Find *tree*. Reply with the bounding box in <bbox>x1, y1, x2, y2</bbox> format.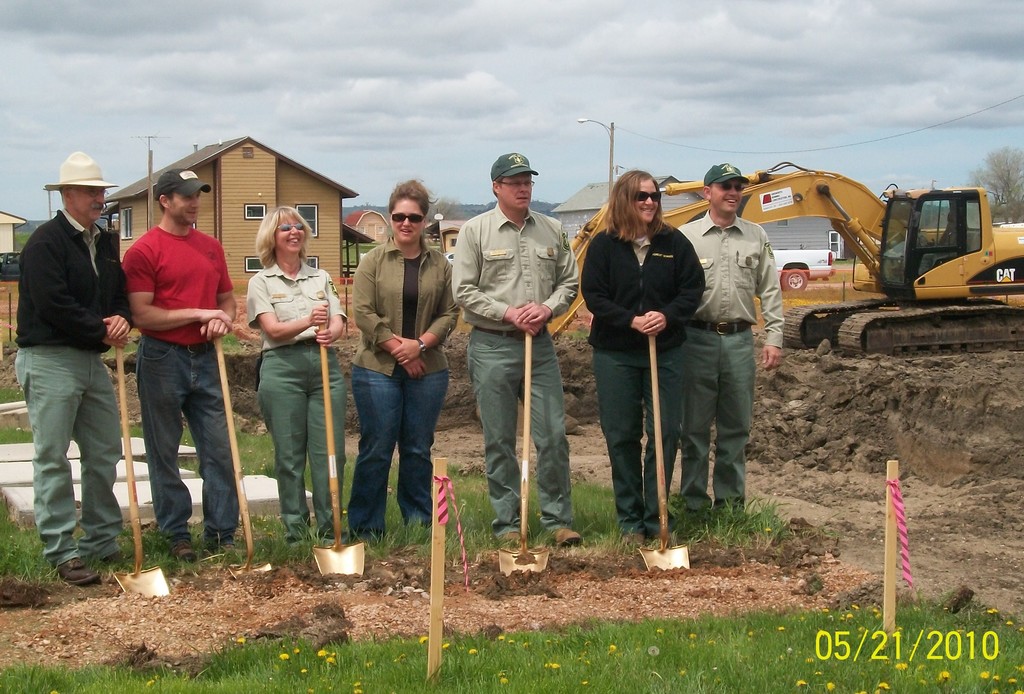
<bbox>425, 191, 466, 223</bbox>.
